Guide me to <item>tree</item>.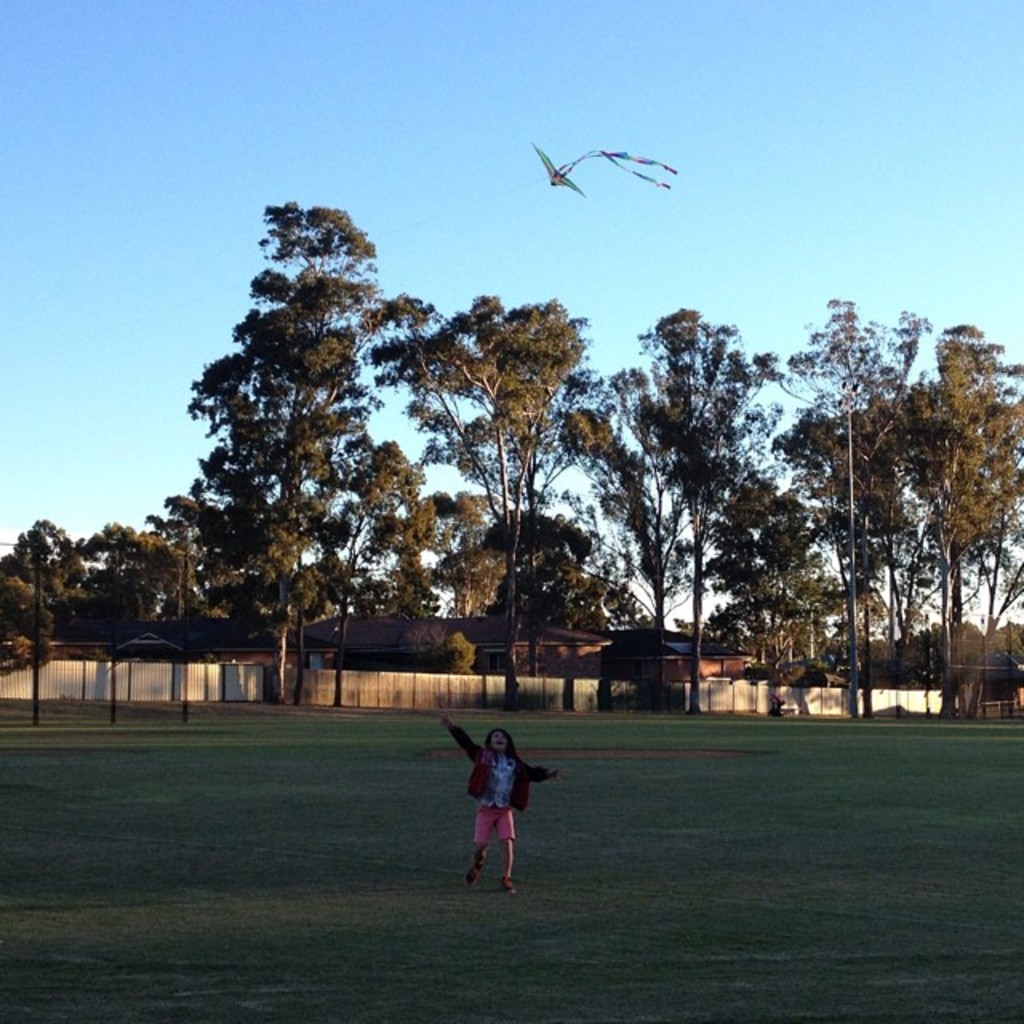
Guidance: (x1=544, y1=395, x2=712, y2=702).
